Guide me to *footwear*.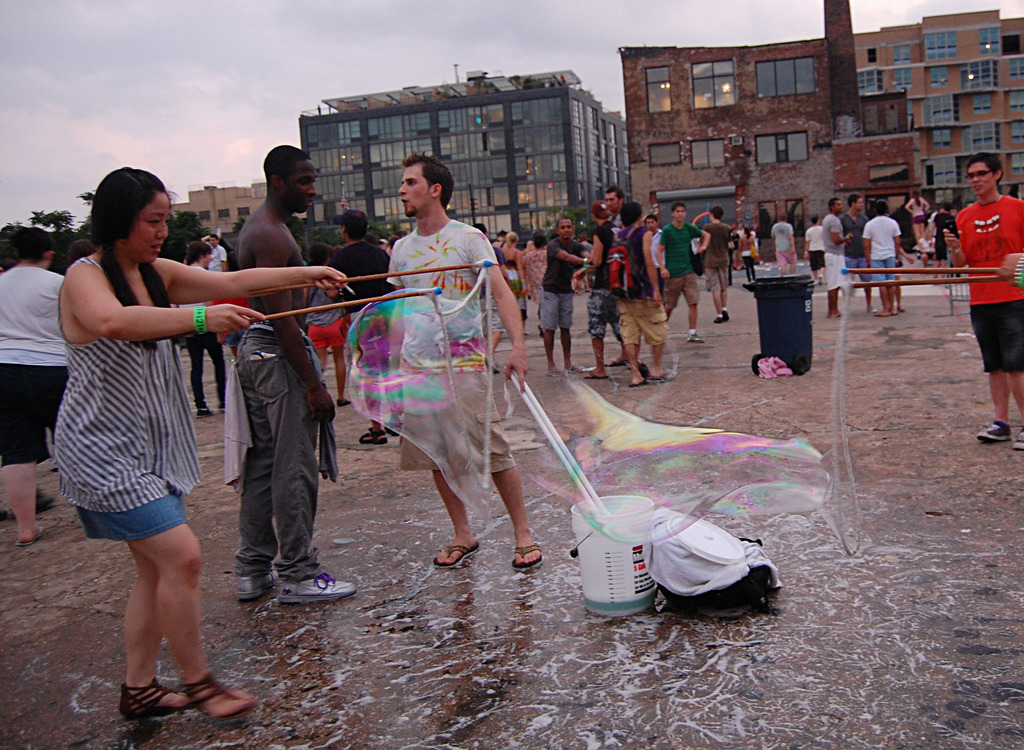
Guidance: (left=976, top=422, right=1009, bottom=439).
